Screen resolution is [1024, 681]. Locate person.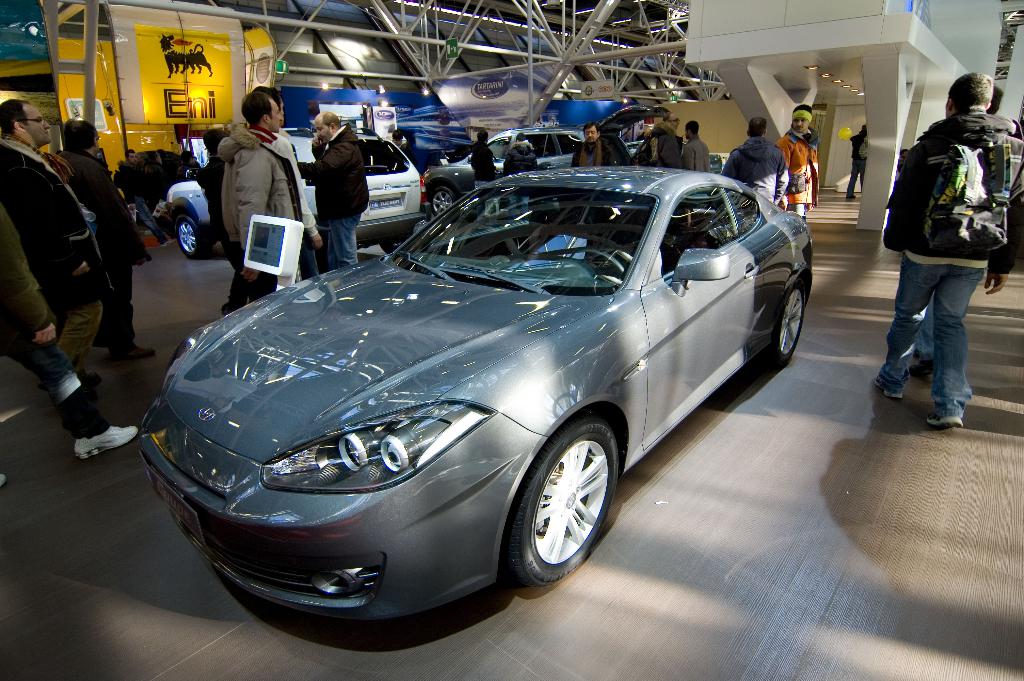
<region>0, 206, 144, 464</region>.
